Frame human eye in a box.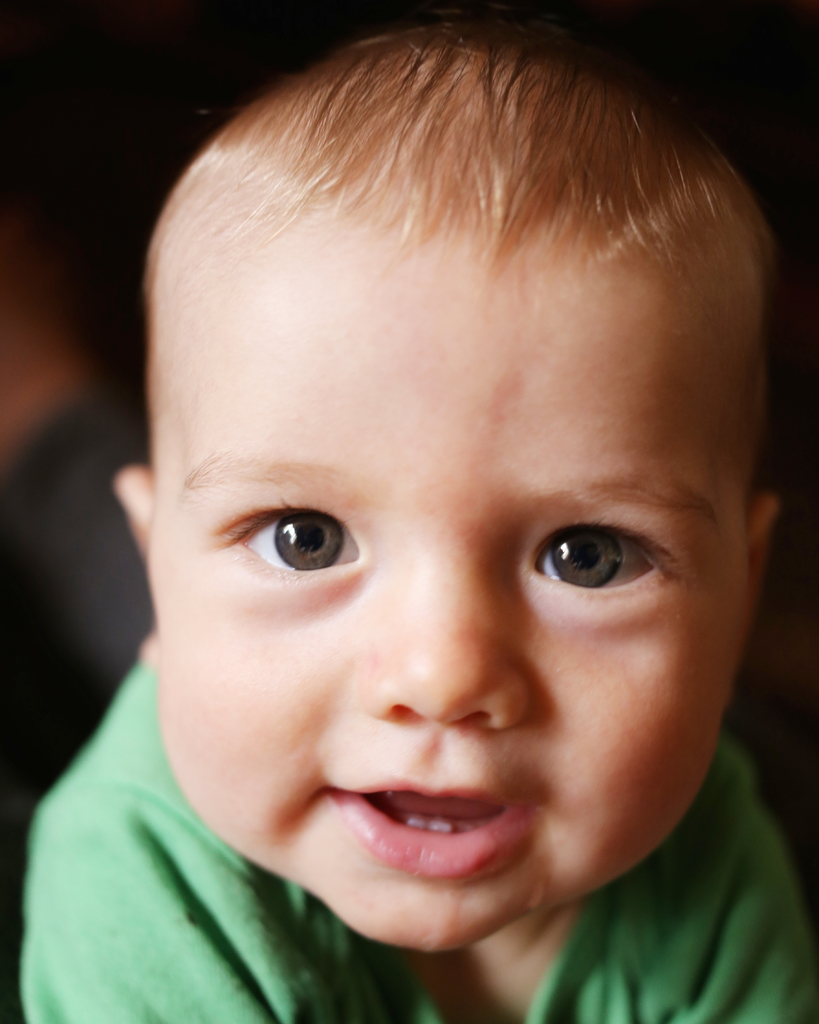
detection(523, 502, 699, 620).
